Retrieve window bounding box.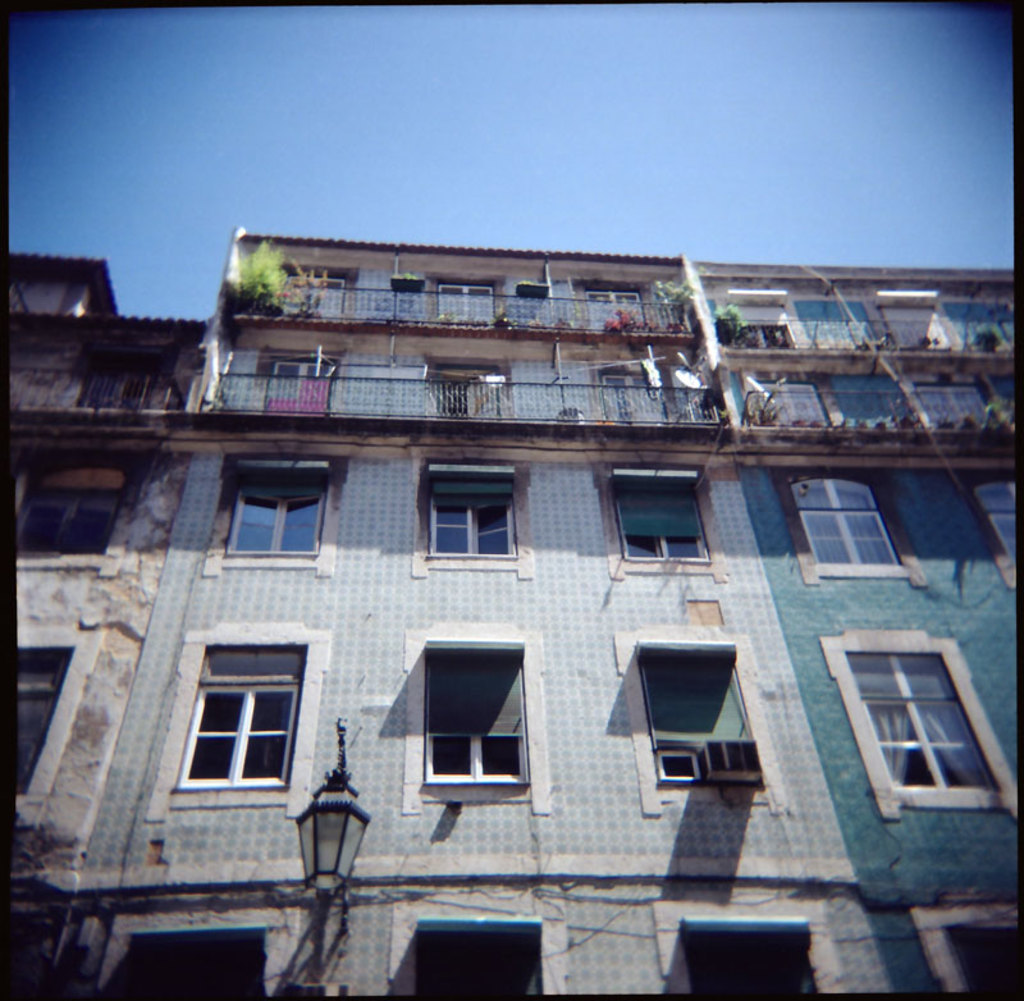
Bounding box: box=[266, 356, 333, 417].
